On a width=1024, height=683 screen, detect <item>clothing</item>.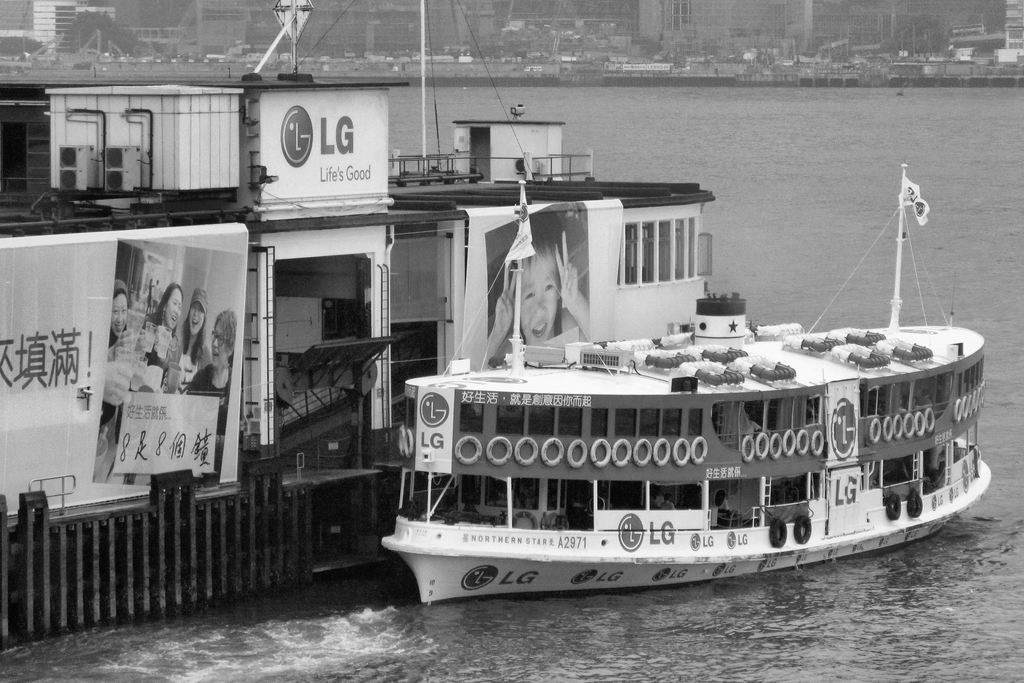
bbox(746, 419, 760, 438).
